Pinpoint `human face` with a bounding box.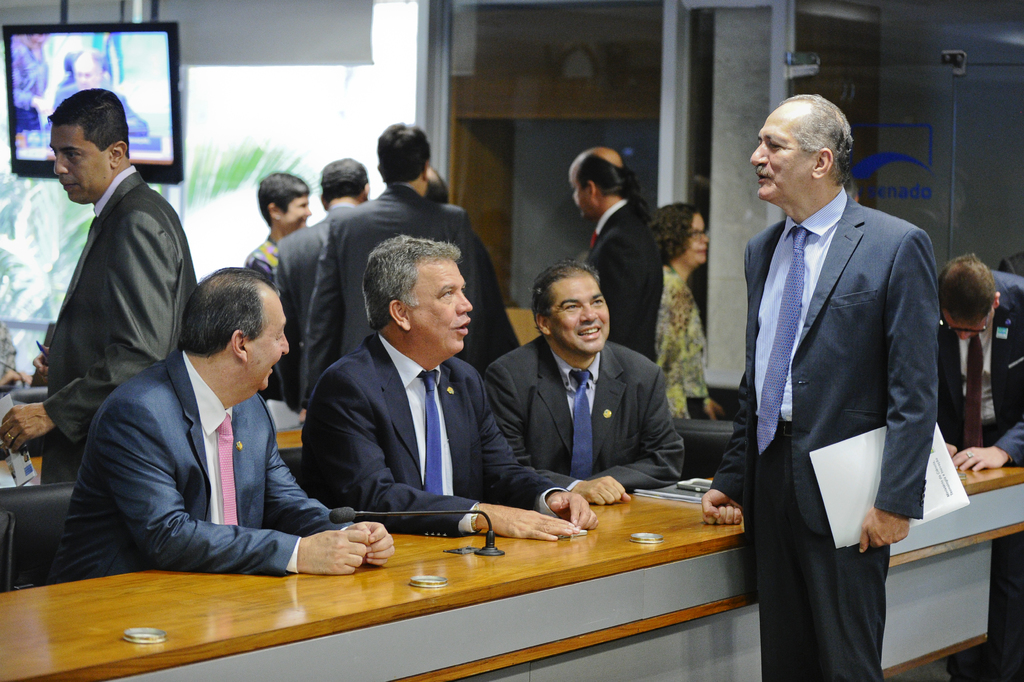
left=54, top=126, right=109, bottom=206.
